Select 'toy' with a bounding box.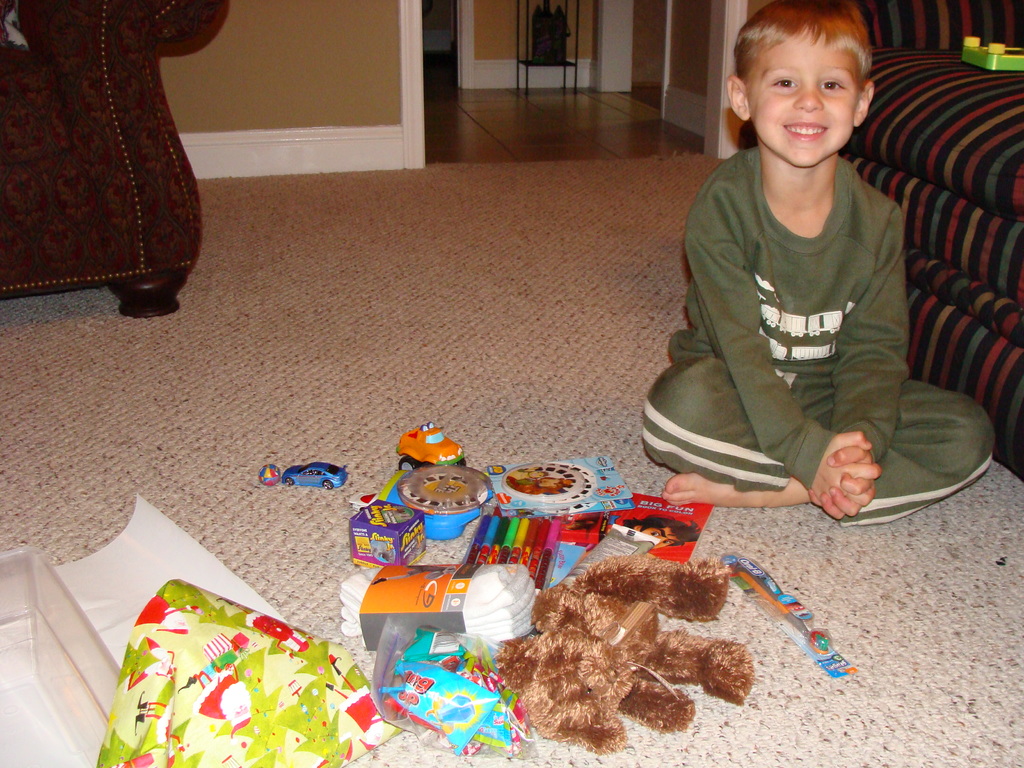
rect(255, 464, 279, 486).
